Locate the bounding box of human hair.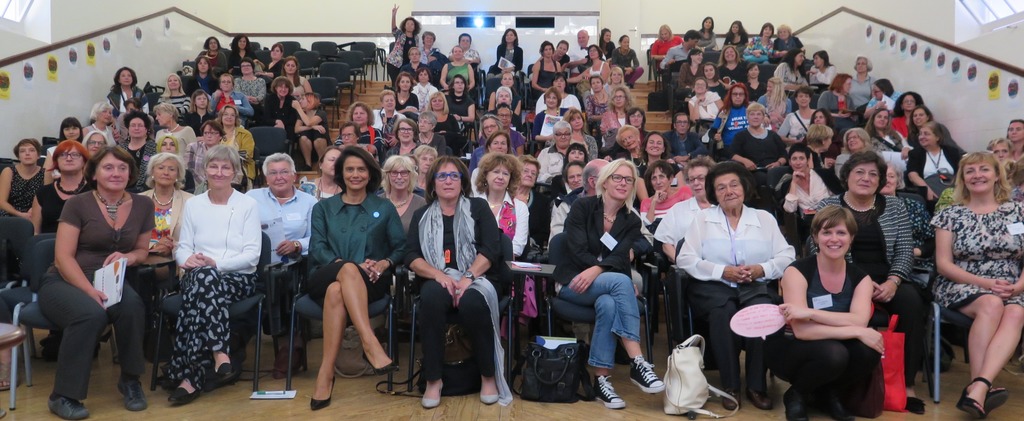
Bounding box: (155,102,180,124).
